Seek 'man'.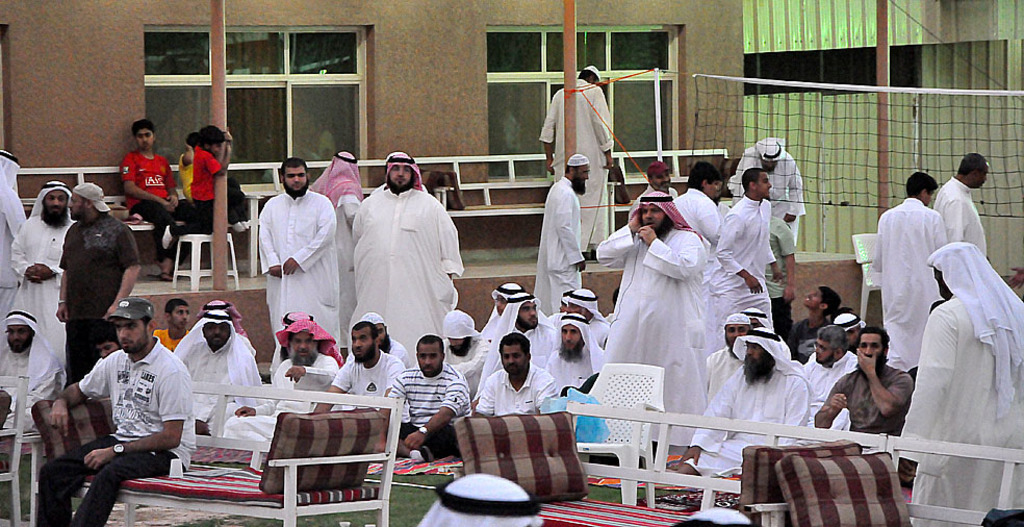
crop(486, 293, 558, 374).
